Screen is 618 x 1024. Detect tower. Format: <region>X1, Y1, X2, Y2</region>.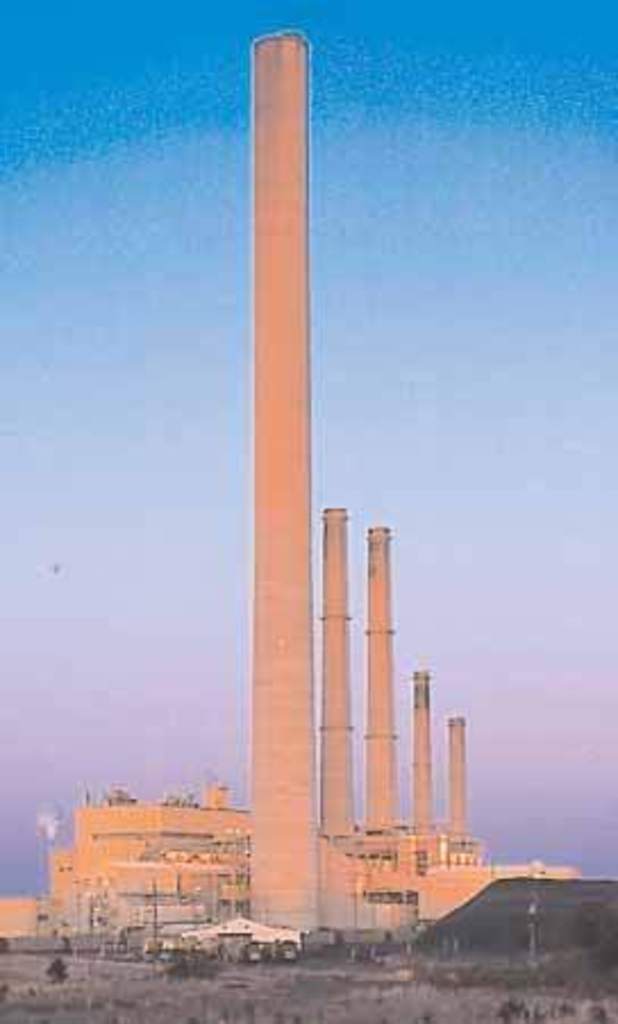
<region>402, 661, 432, 831</region>.
